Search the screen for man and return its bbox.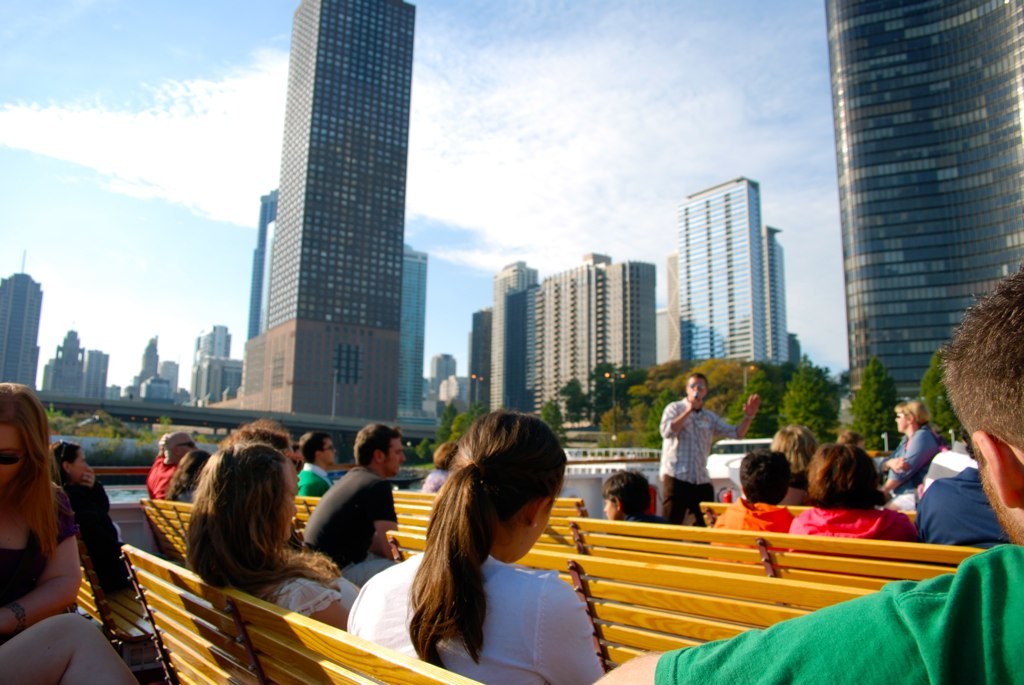
Found: 146 433 189 497.
